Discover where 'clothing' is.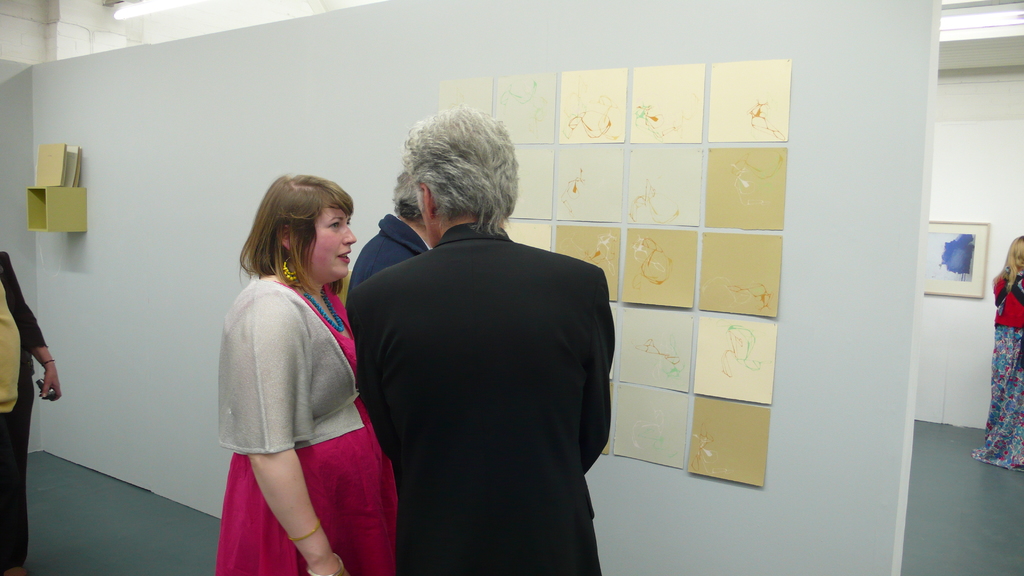
Discovered at Rect(0, 246, 51, 573).
